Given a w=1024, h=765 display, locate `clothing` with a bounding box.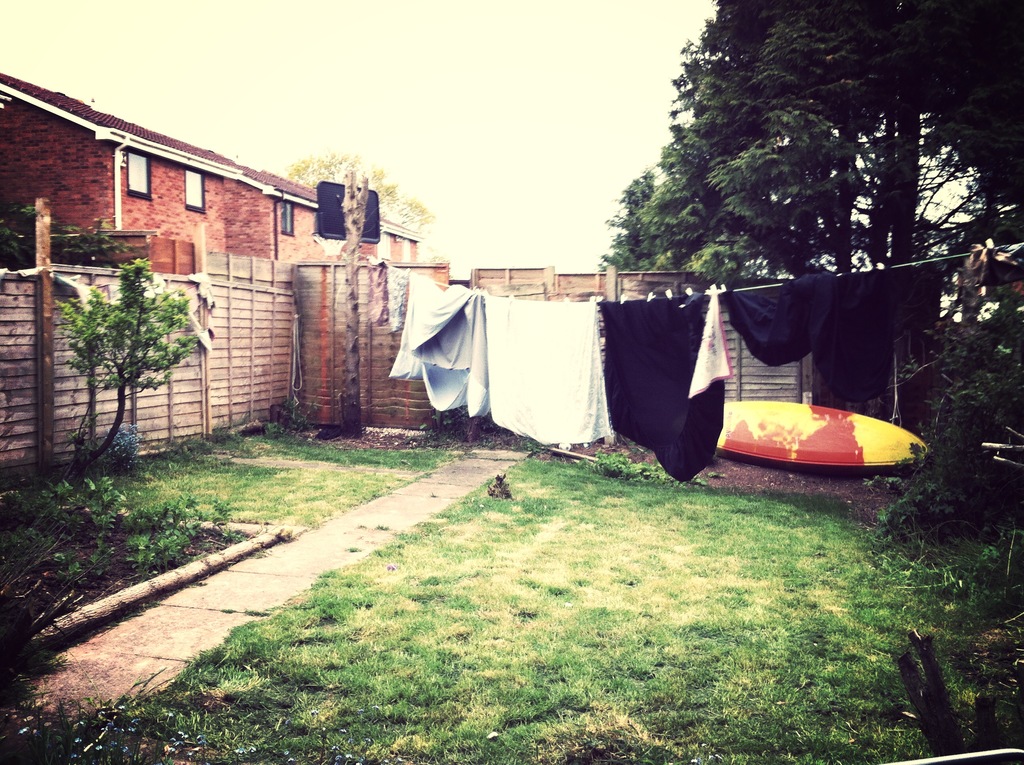
Located: region(632, 277, 721, 485).
